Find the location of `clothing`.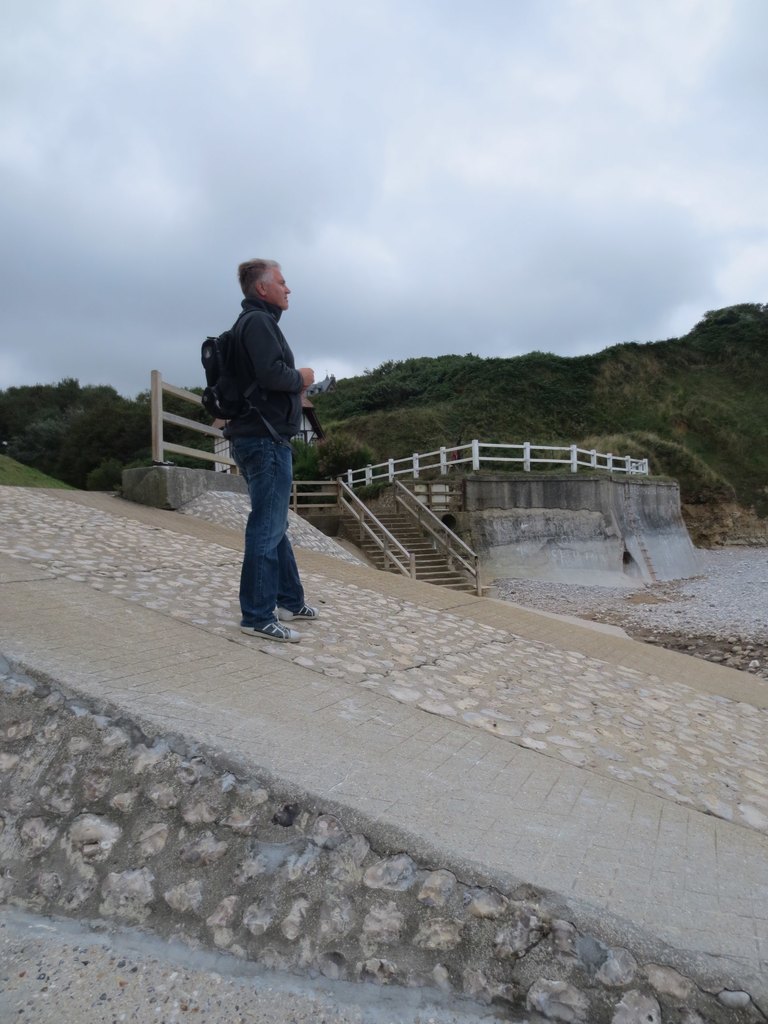
Location: [223,296,305,440].
